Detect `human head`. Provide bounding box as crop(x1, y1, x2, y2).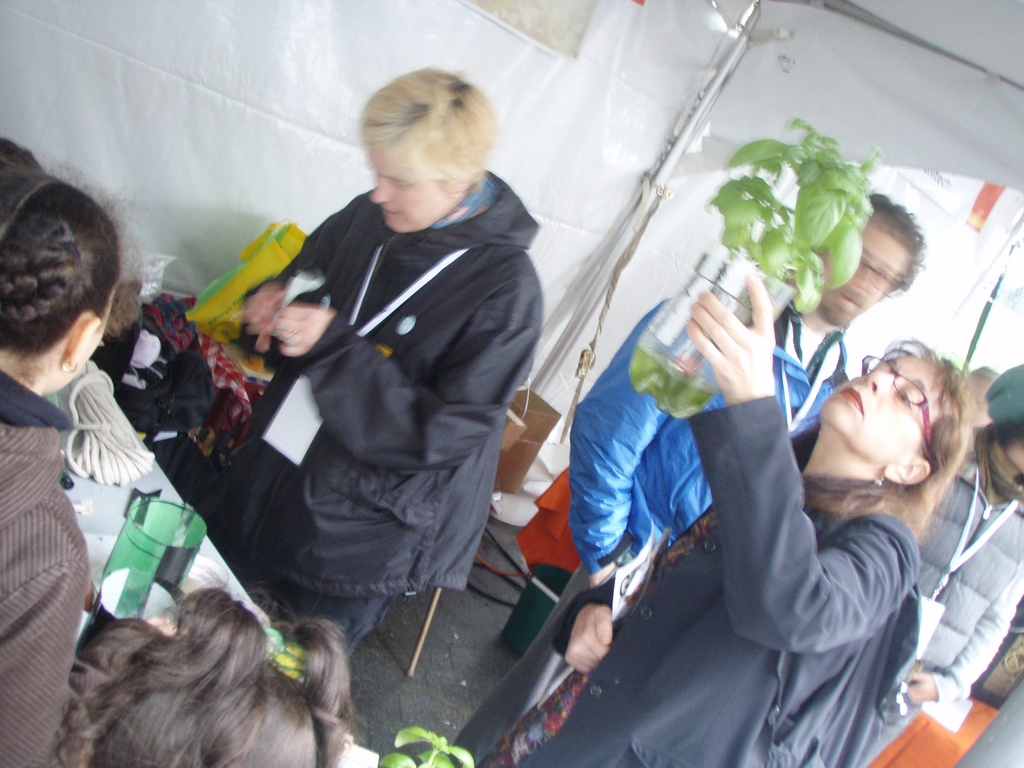
crop(968, 367, 994, 426).
